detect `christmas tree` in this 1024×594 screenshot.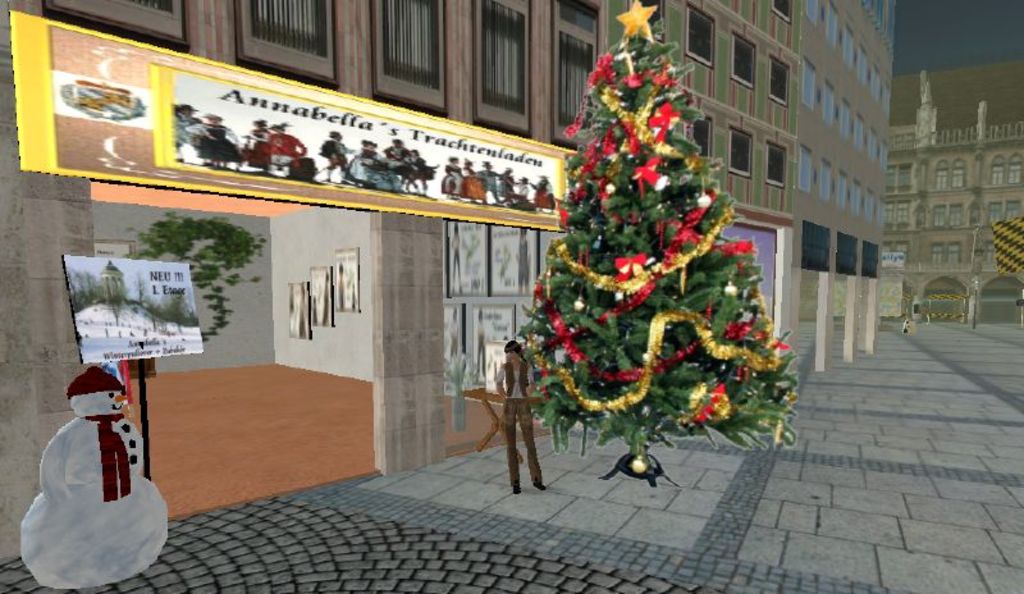
Detection: (left=506, top=0, right=800, bottom=494).
